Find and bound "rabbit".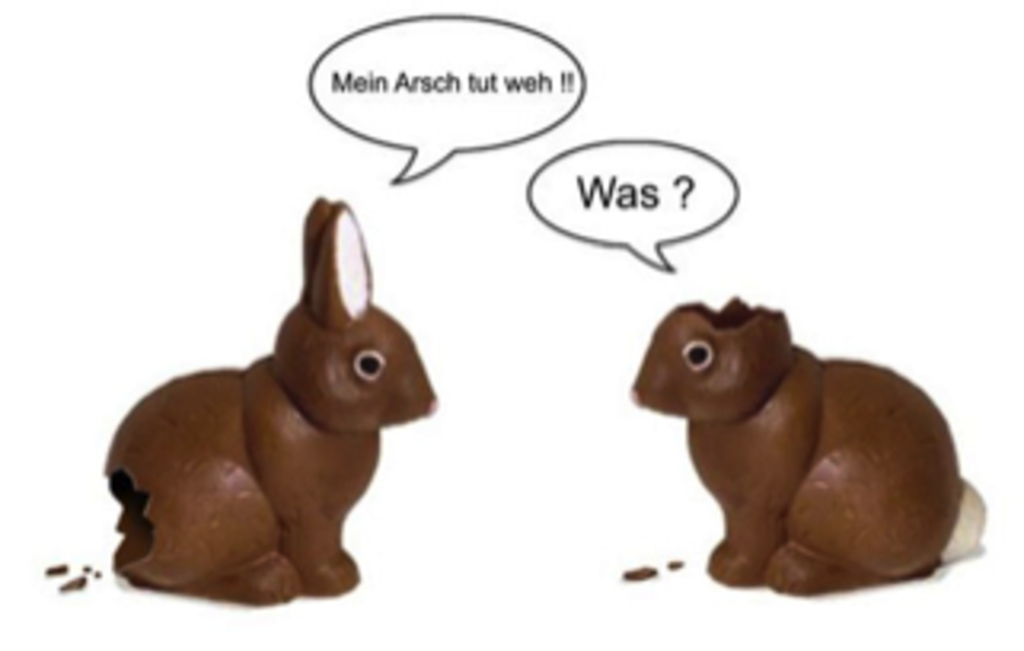
Bound: 99:191:437:603.
